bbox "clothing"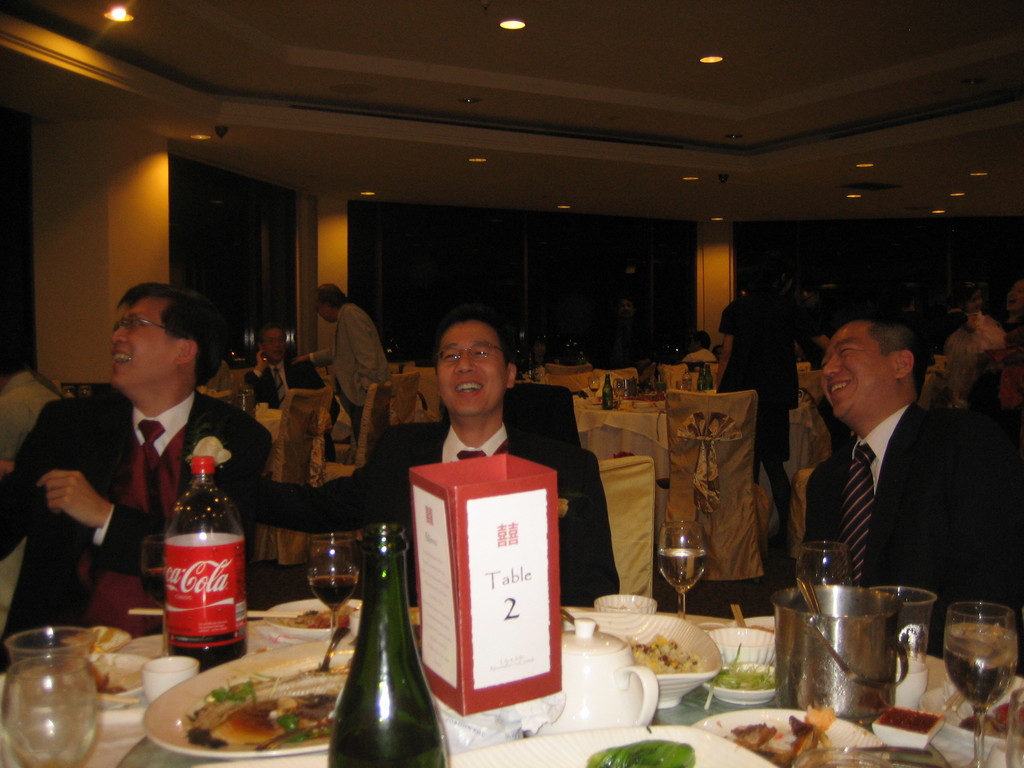
<bbox>793, 388, 1023, 622</bbox>
